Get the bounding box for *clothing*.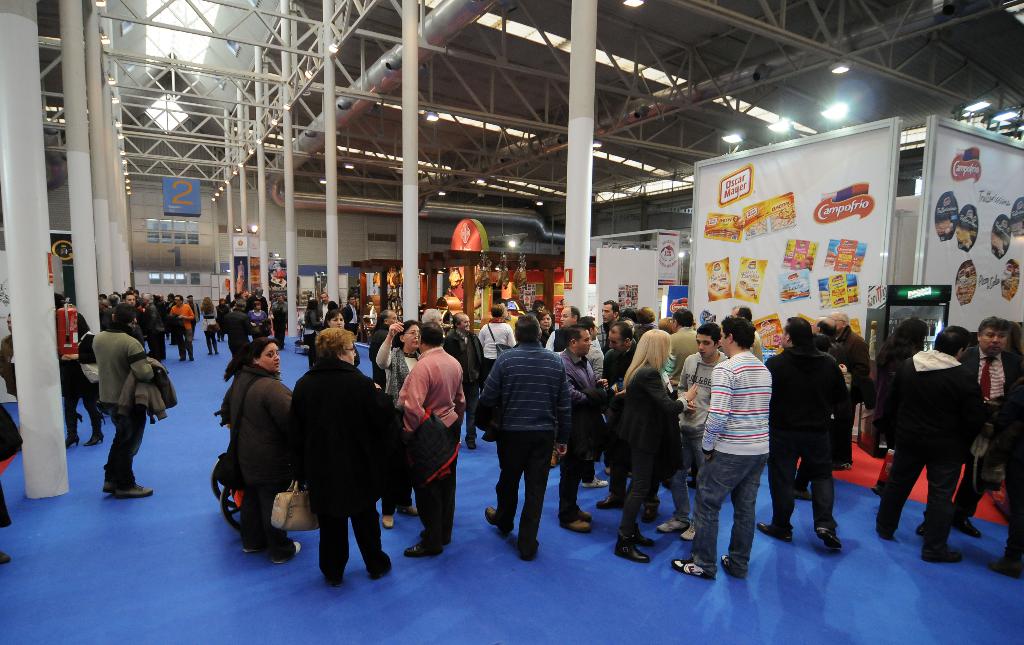
[left=565, top=344, right=599, bottom=522].
